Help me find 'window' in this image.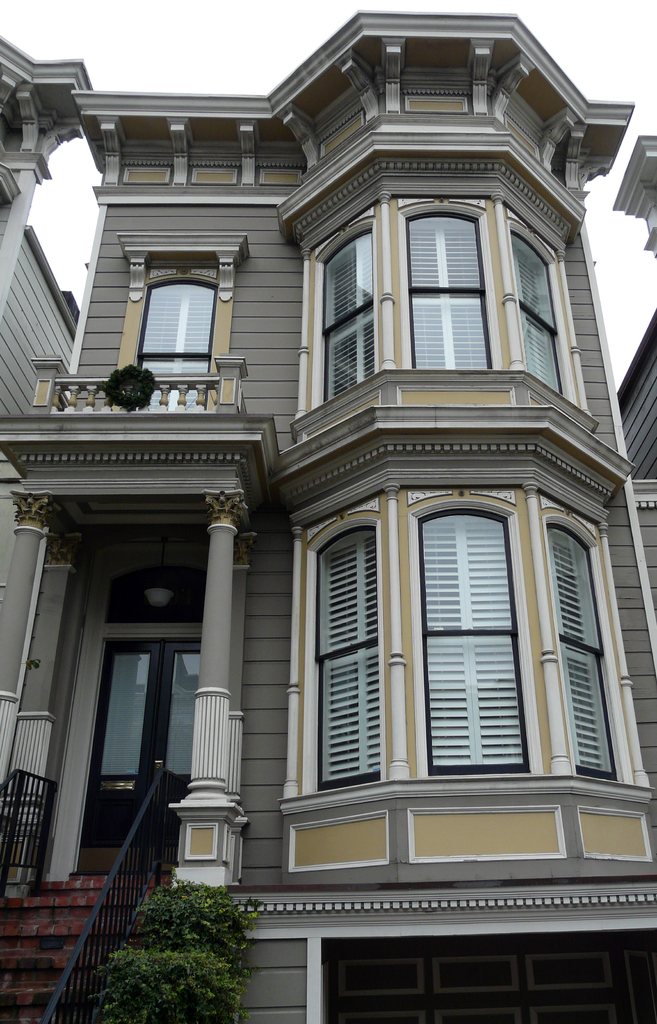
Found it: (left=305, top=526, right=391, bottom=797).
